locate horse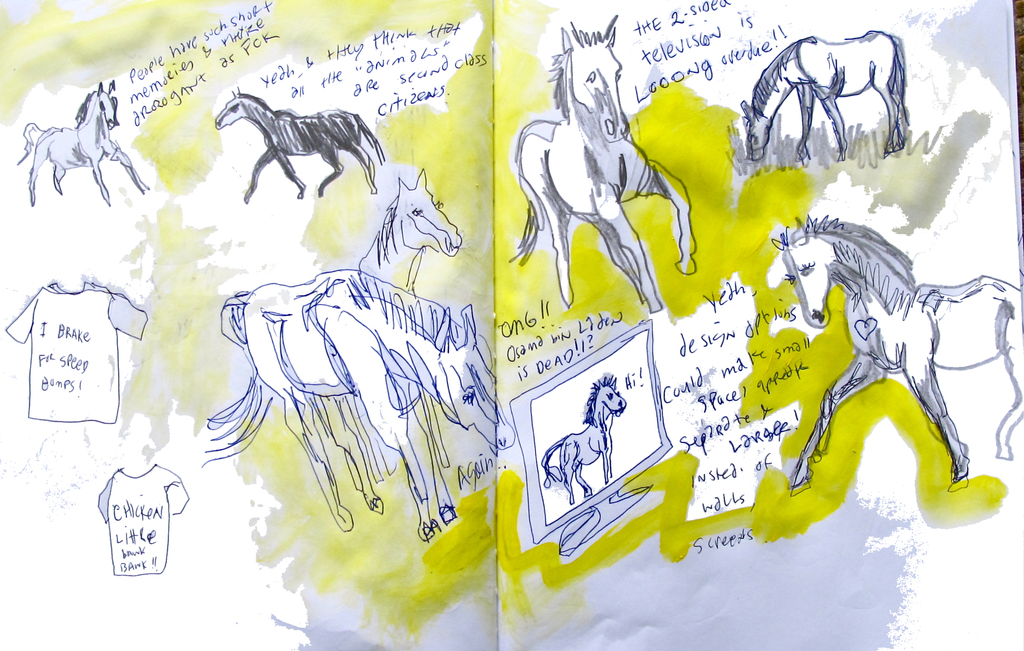
[left=539, top=379, right=629, bottom=506]
